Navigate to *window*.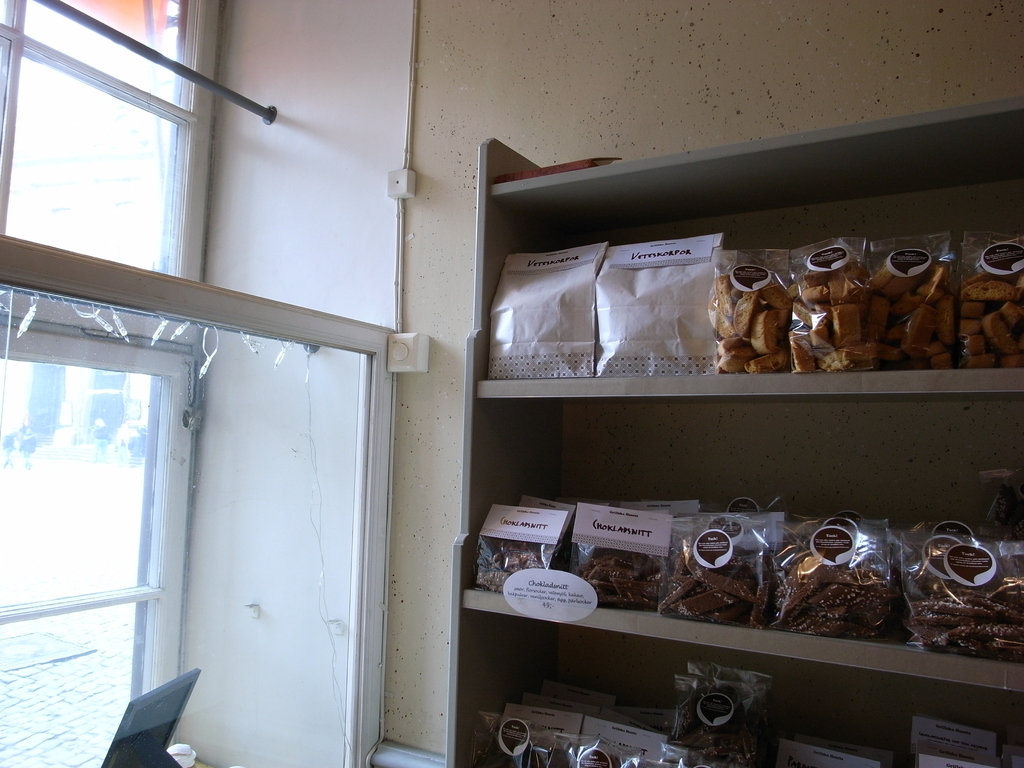
Navigation target: 0/0/220/767.
